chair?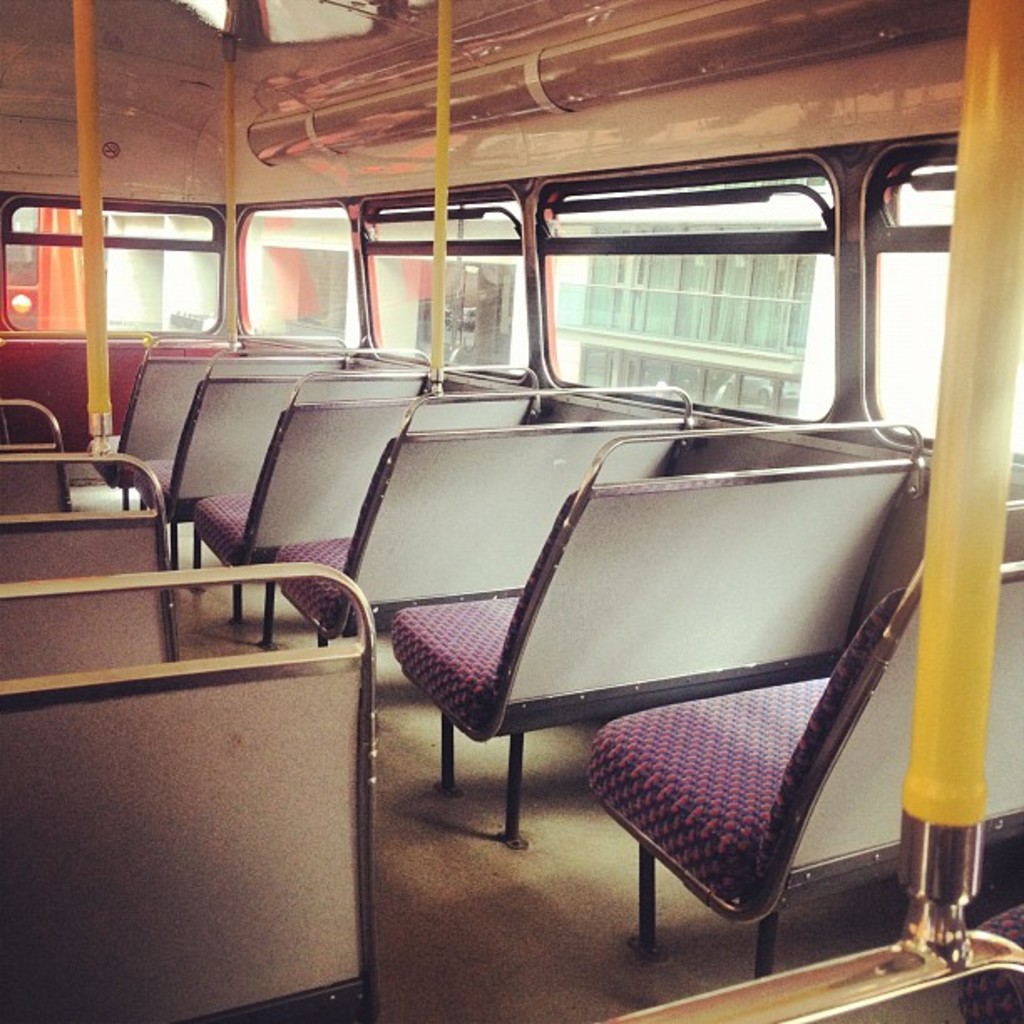
x1=139, y1=343, x2=435, y2=577
